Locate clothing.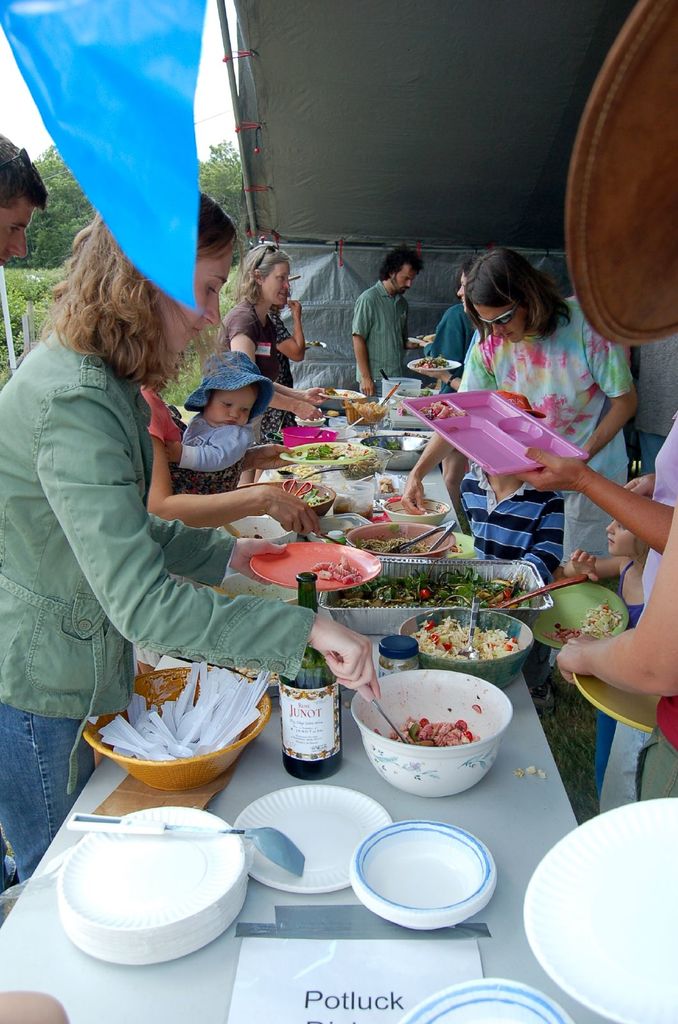
Bounding box: [x1=437, y1=308, x2=468, y2=389].
